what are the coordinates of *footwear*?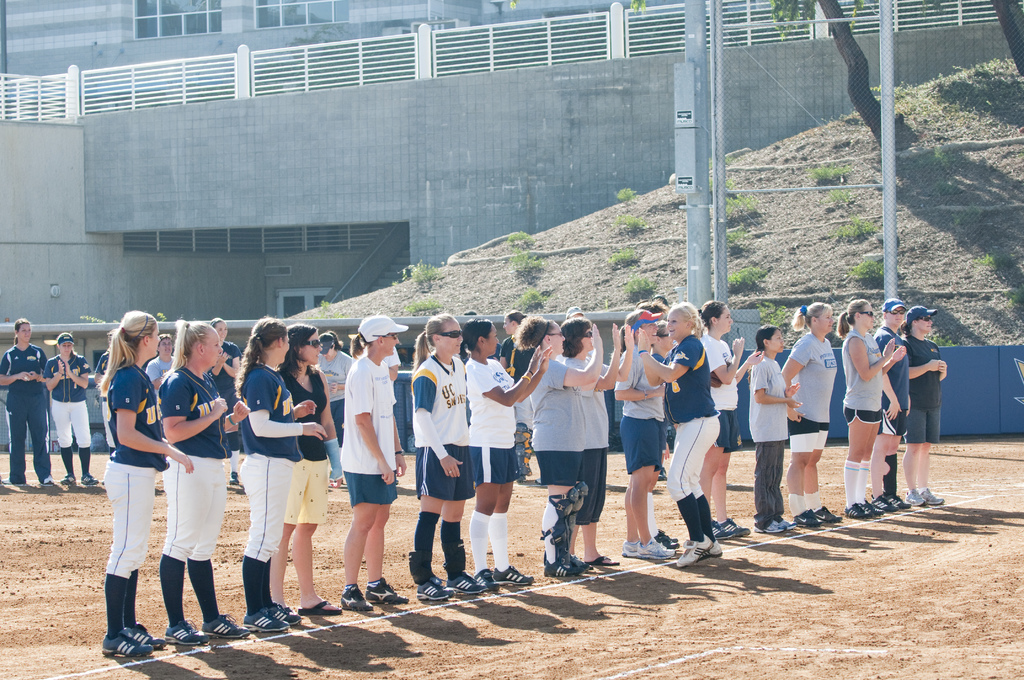
bbox=(861, 499, 887, 517).
